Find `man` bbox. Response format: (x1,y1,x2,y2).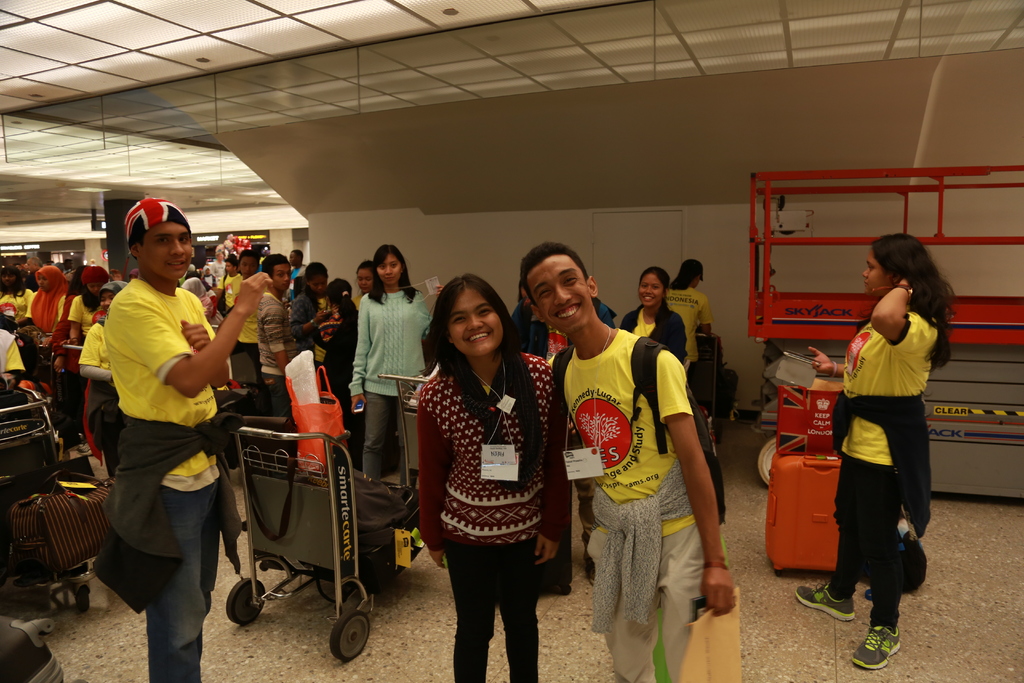
(61,258,73,273).
